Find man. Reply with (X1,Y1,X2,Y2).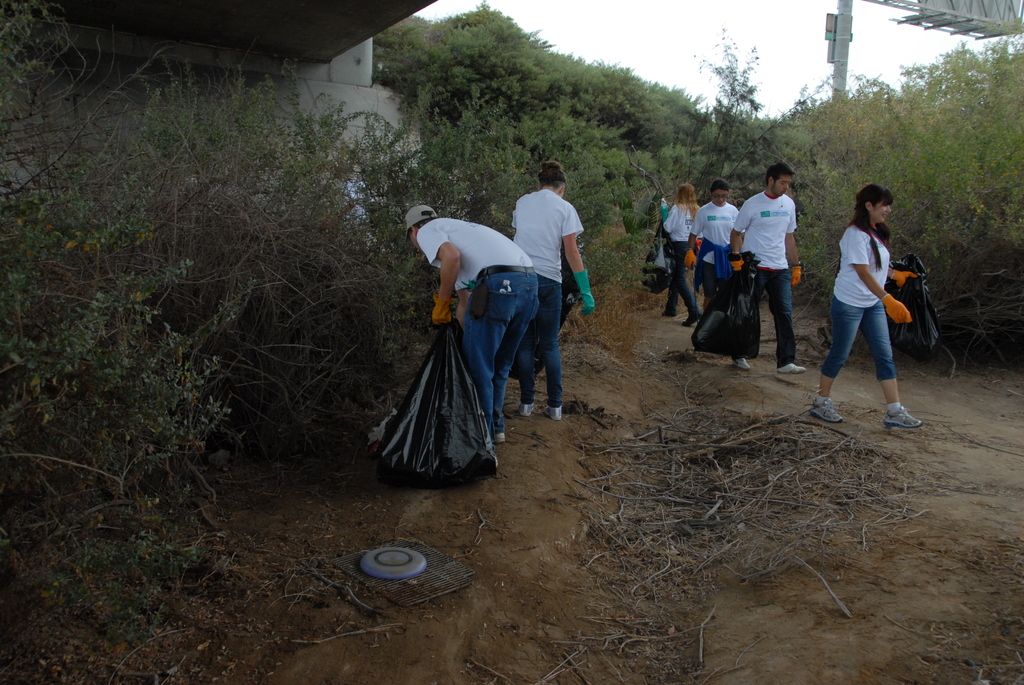
(414,208,534,445).
